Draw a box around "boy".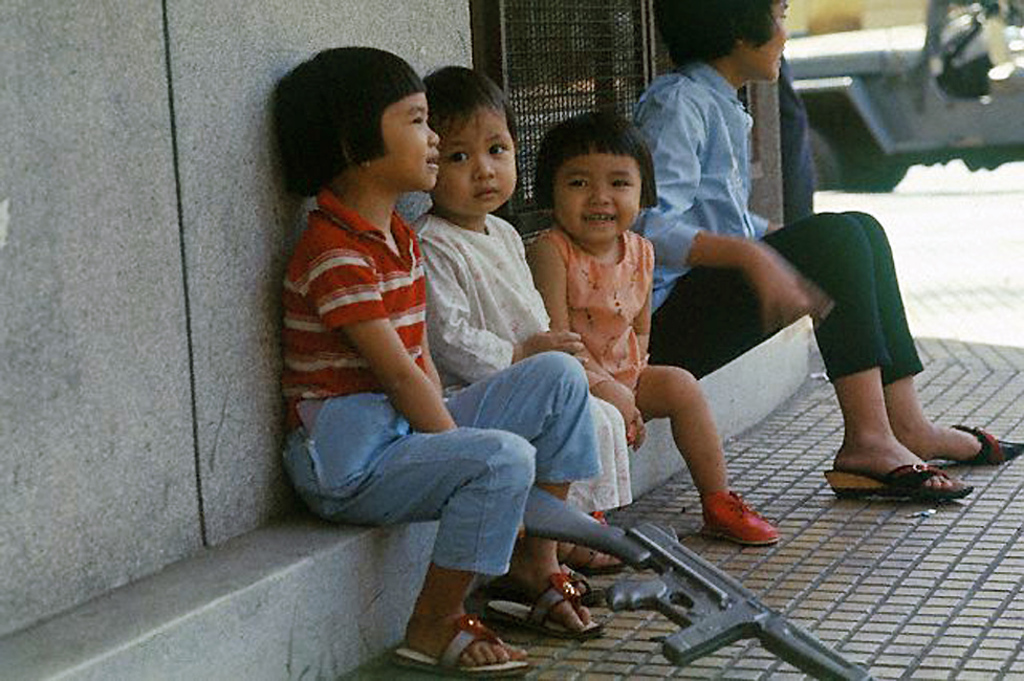
[x1=405, y1=63, x2=648, y2=601].
